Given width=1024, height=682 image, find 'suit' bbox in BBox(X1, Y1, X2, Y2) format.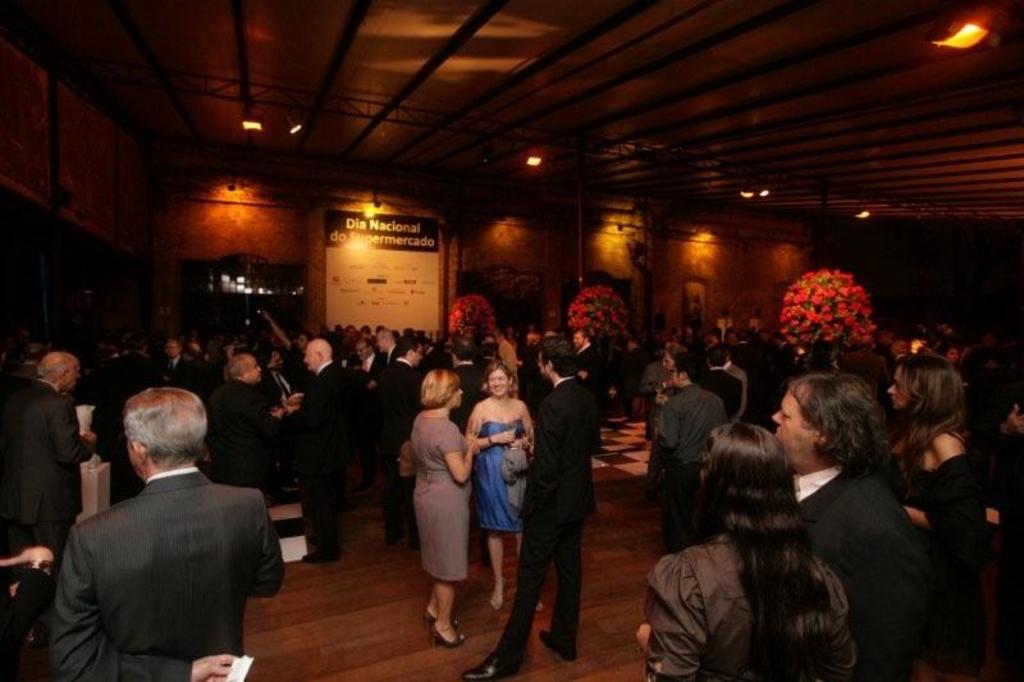
BBox(582, 342, 611, 390).
